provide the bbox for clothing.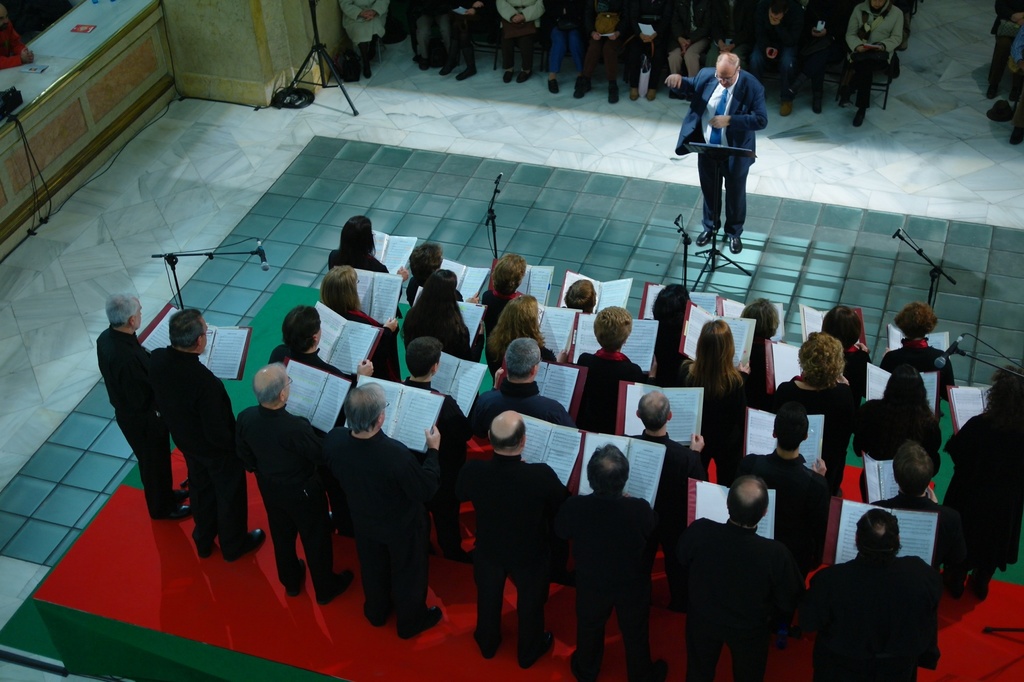
l=325, t=247, r=388, b=271.
